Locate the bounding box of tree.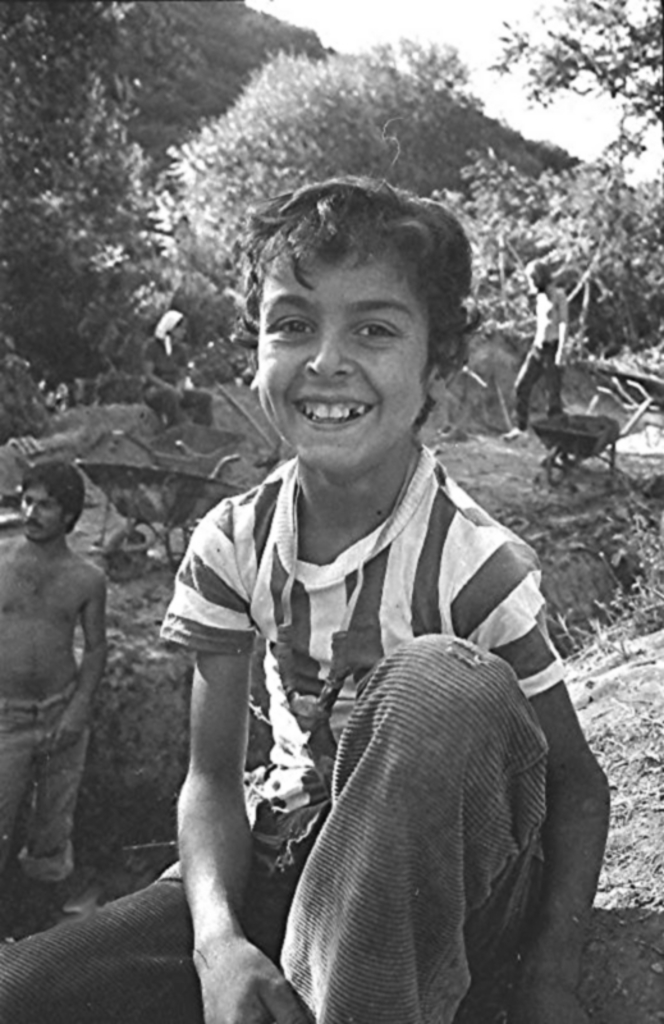
Bounding box: [x1=1, y1=0, x2=180, y2=404].
